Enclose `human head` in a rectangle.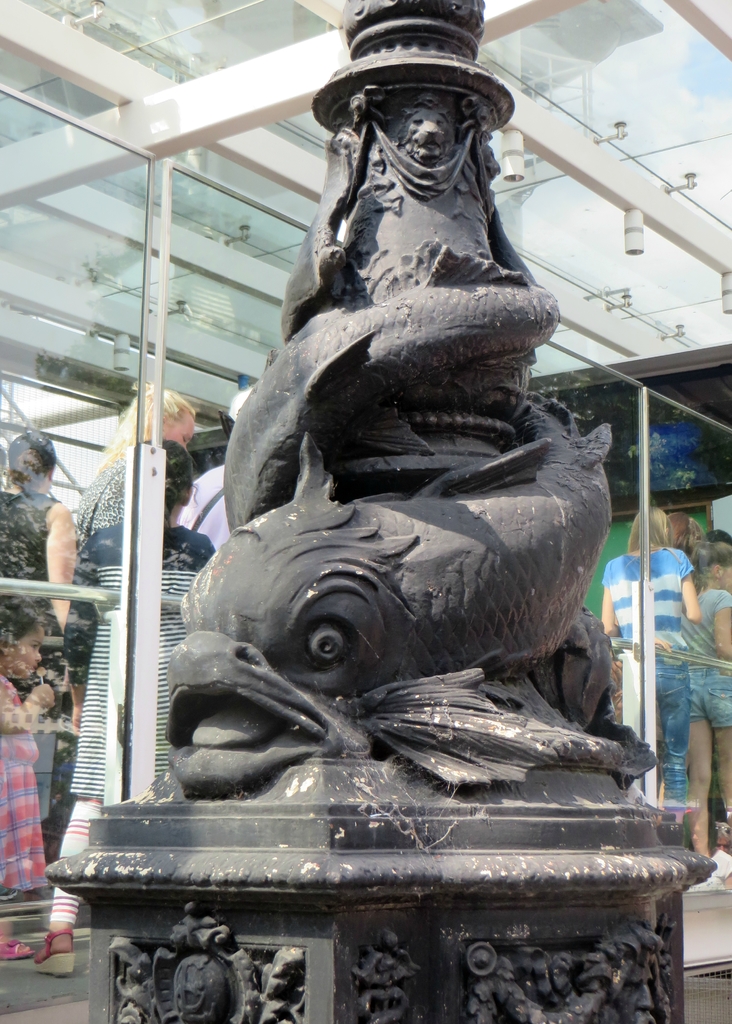
682 540 731 595.
